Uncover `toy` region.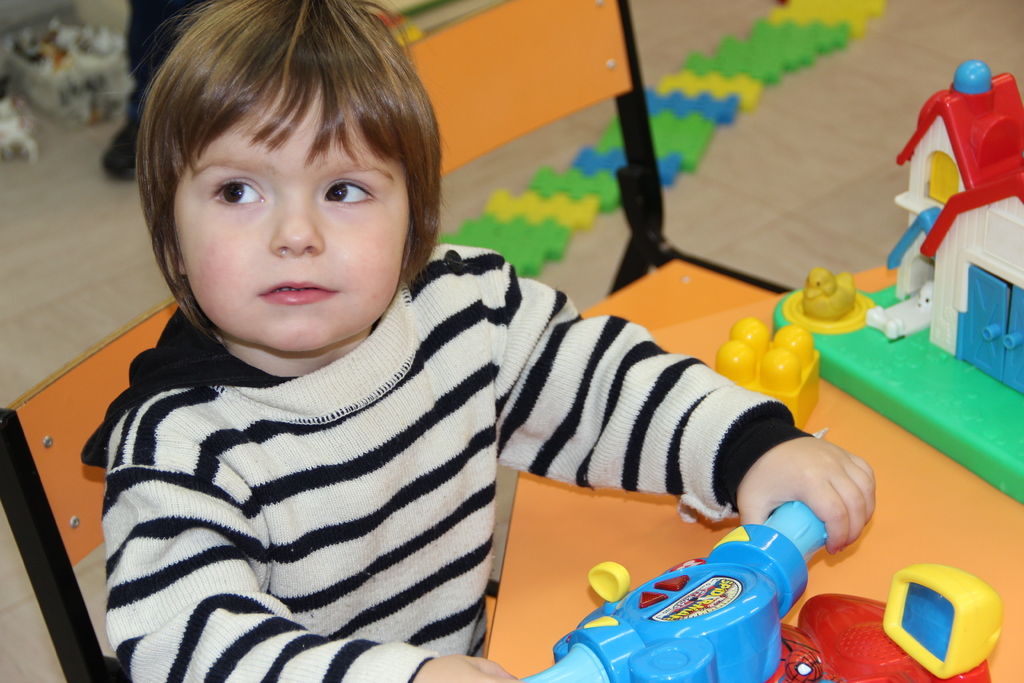
Uncovered: l=702, t=309, r=840, b=429.
